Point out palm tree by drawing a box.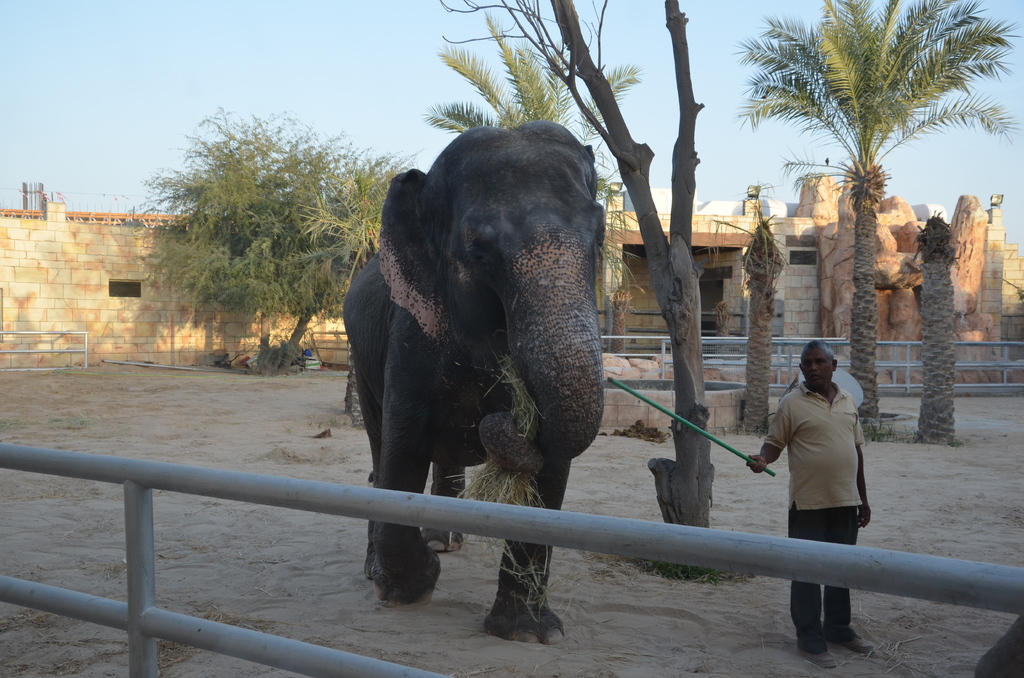
bbox(913, 210, 966, 448).
